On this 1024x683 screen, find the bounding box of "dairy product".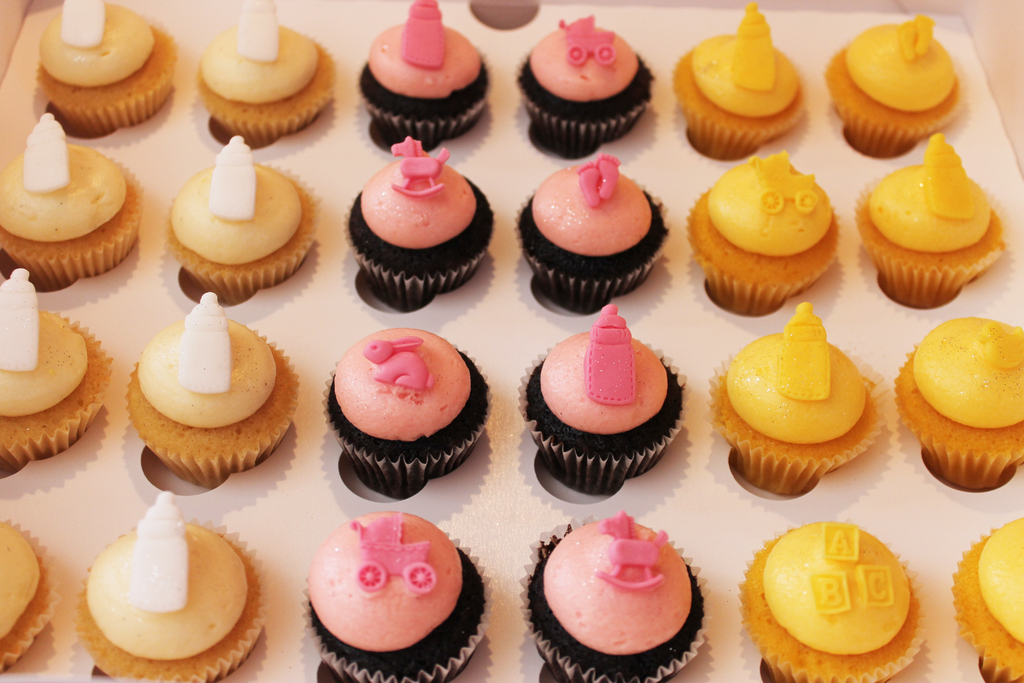
Bounding box: (40,0,173,135).
